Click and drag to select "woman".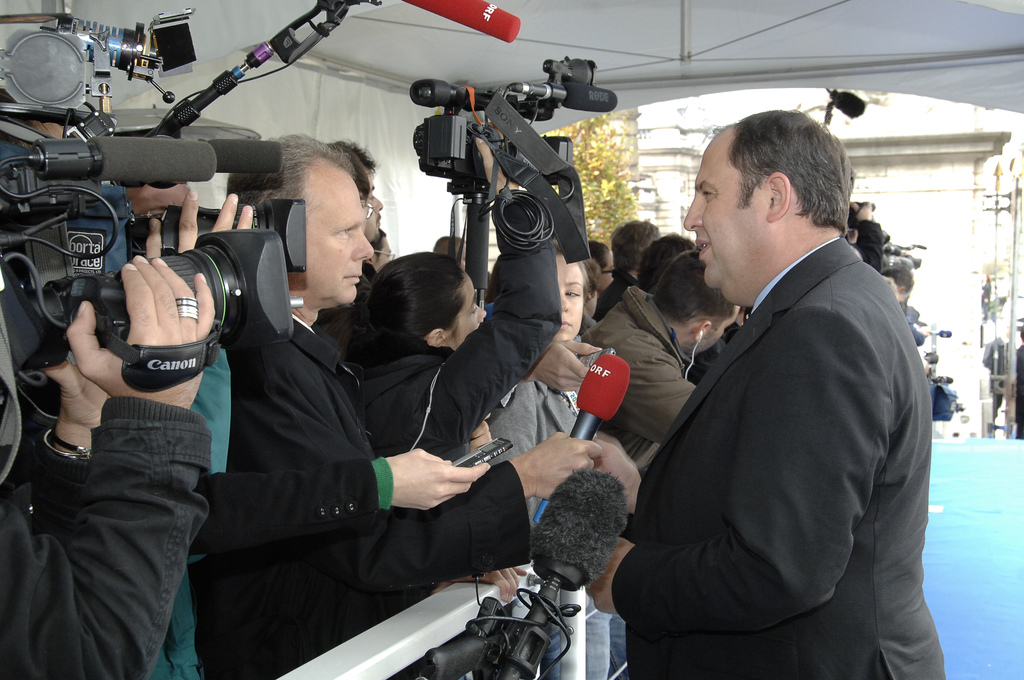
Selection: {"x1": 323, "y1": 123, "x2": 559, "y2": 451}.
